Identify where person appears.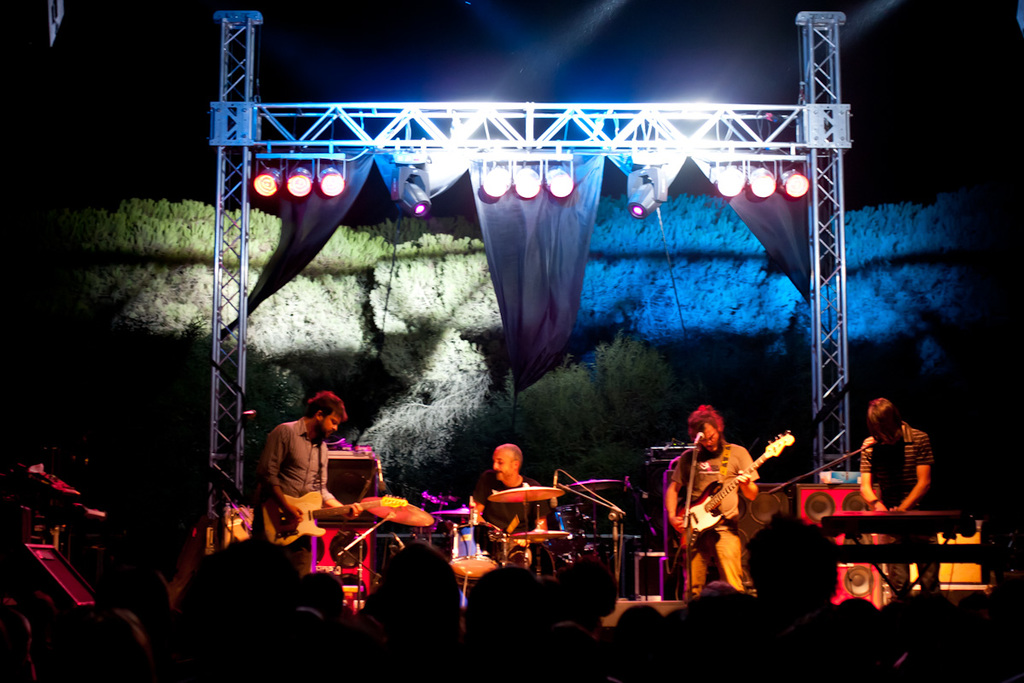
Appears at bbox=[849, 405, 929, 608].
